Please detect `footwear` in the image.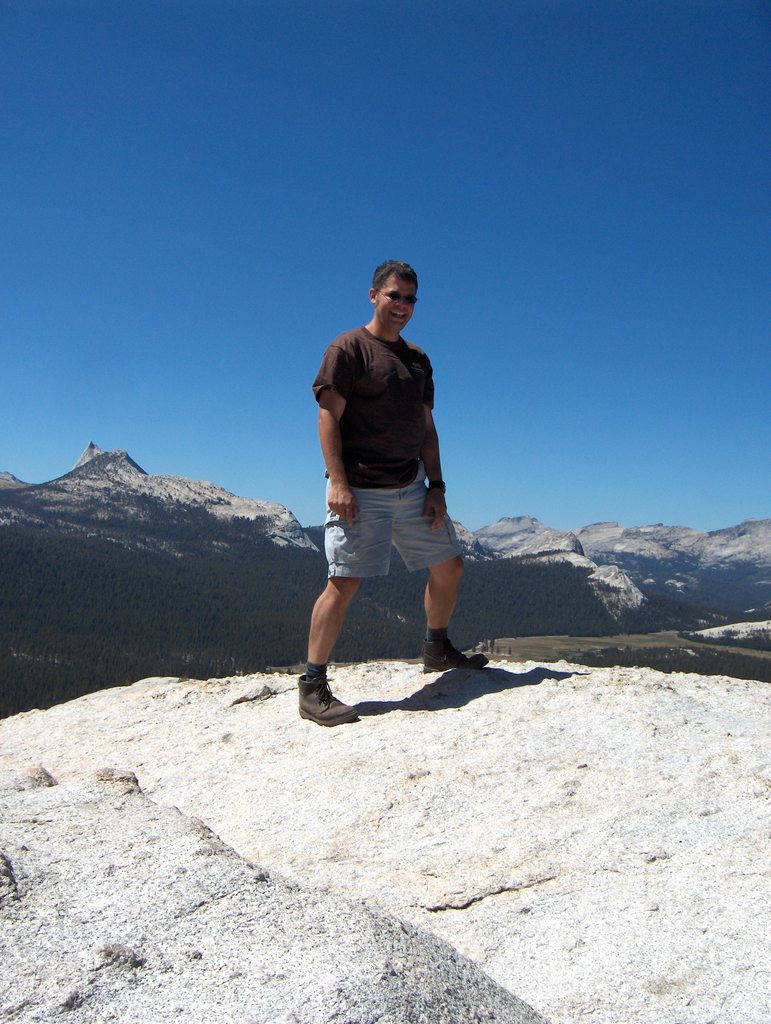
l=300, t=664, r=369, b=725.
